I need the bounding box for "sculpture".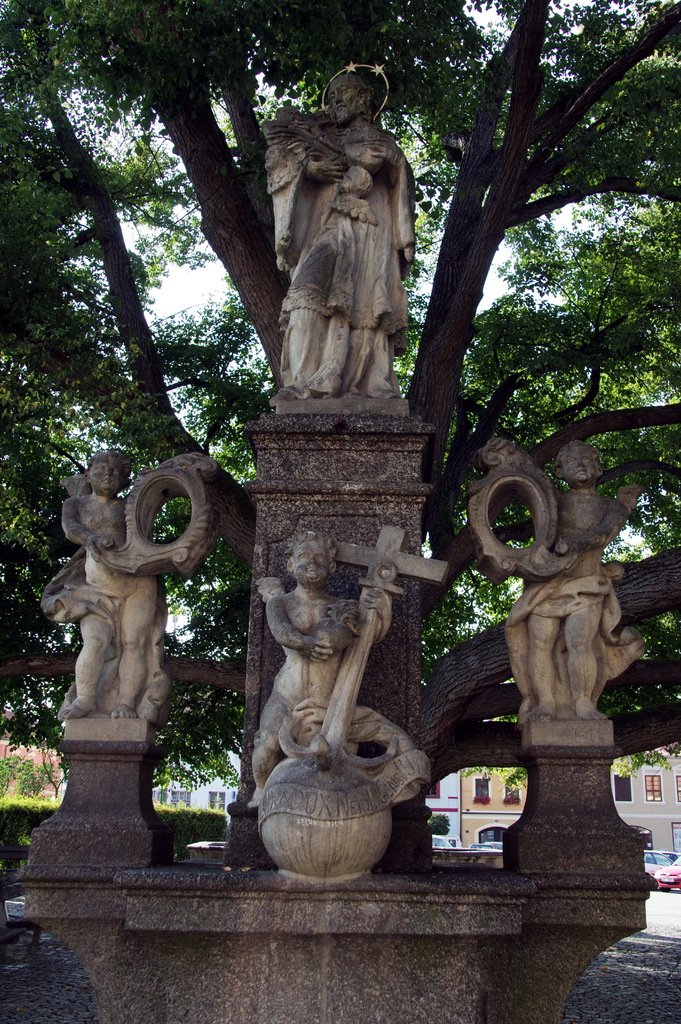
Here it is: 267,64,414,406.
